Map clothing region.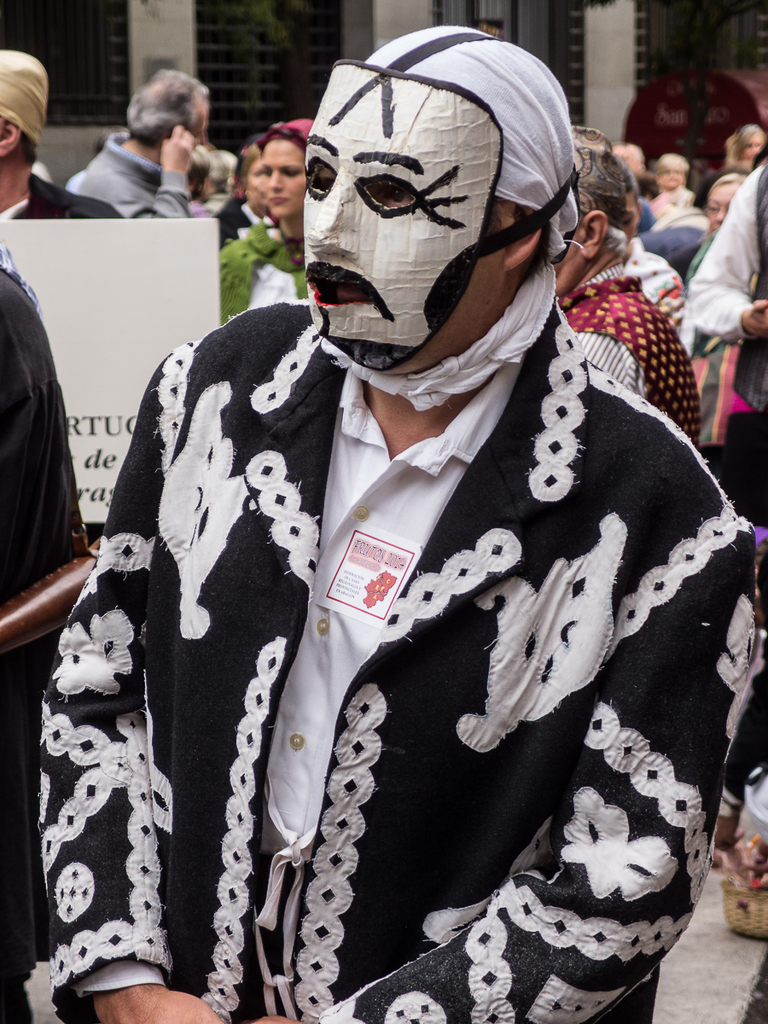
Mapped to box=[219, 213, 315, 328].
